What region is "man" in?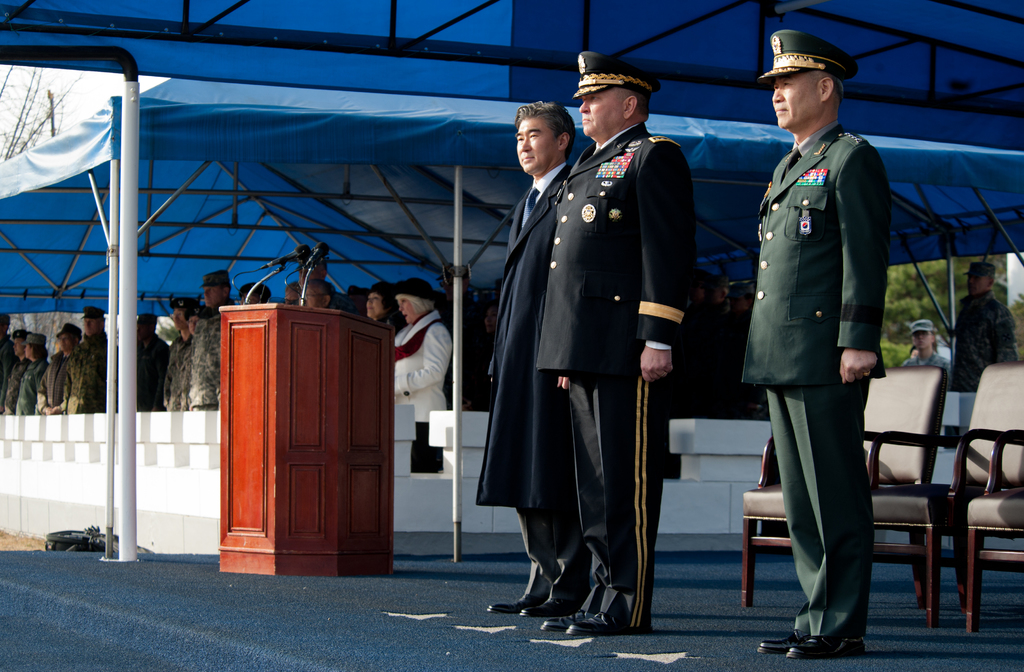
[left=737, top=33, right=908, bottom=635].
